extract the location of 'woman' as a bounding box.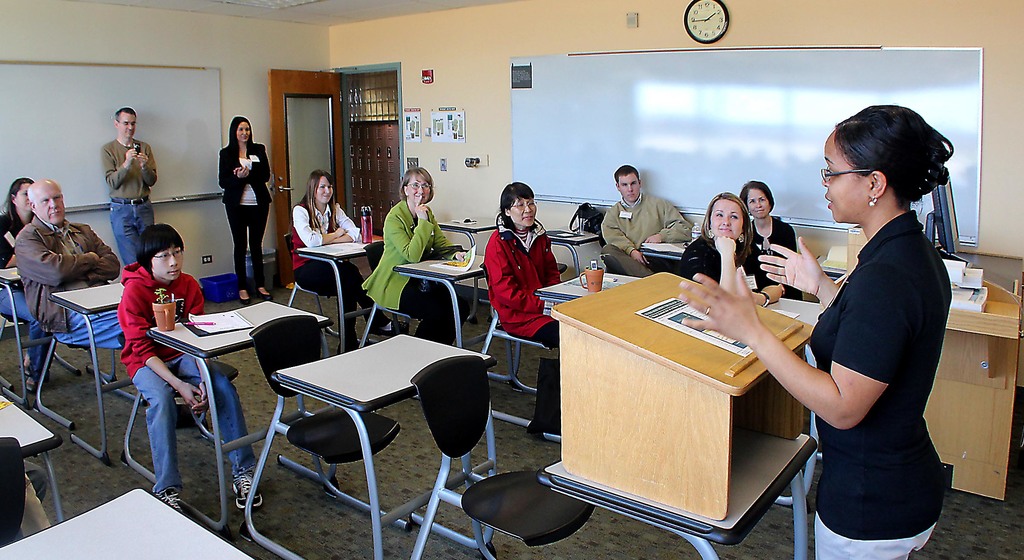
737, 181, 804, 297.
